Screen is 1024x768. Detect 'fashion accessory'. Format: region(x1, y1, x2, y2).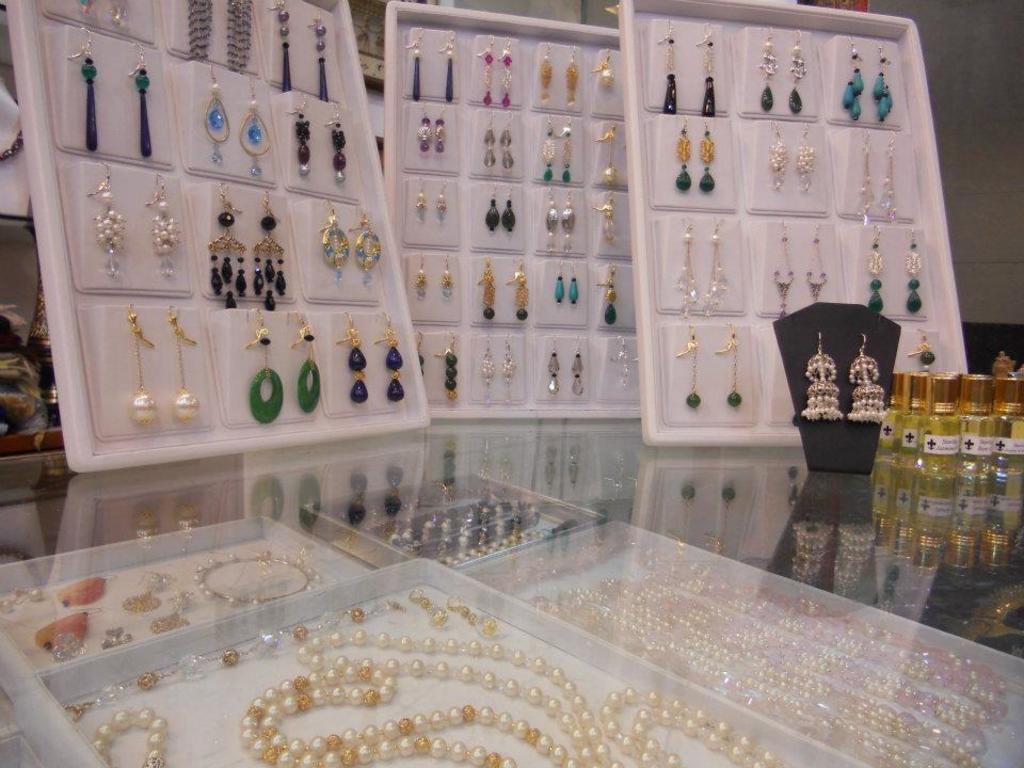
region(143, 162, 183, 278).
